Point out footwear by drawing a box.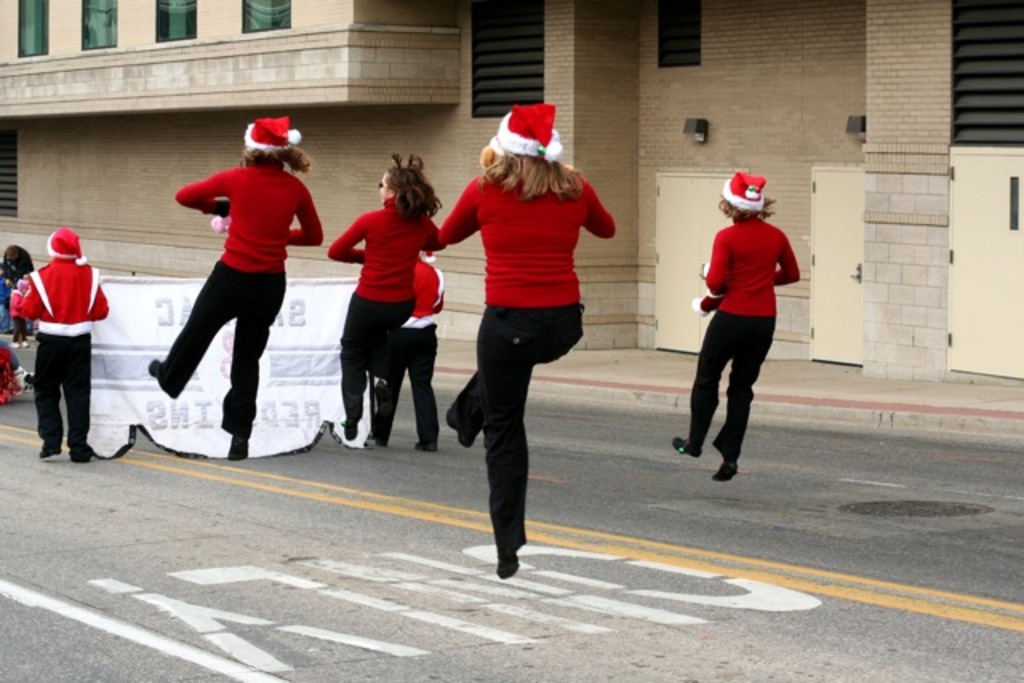
{"x1": 491, "y1": 549, "x2": 525, "y2": 581}.
